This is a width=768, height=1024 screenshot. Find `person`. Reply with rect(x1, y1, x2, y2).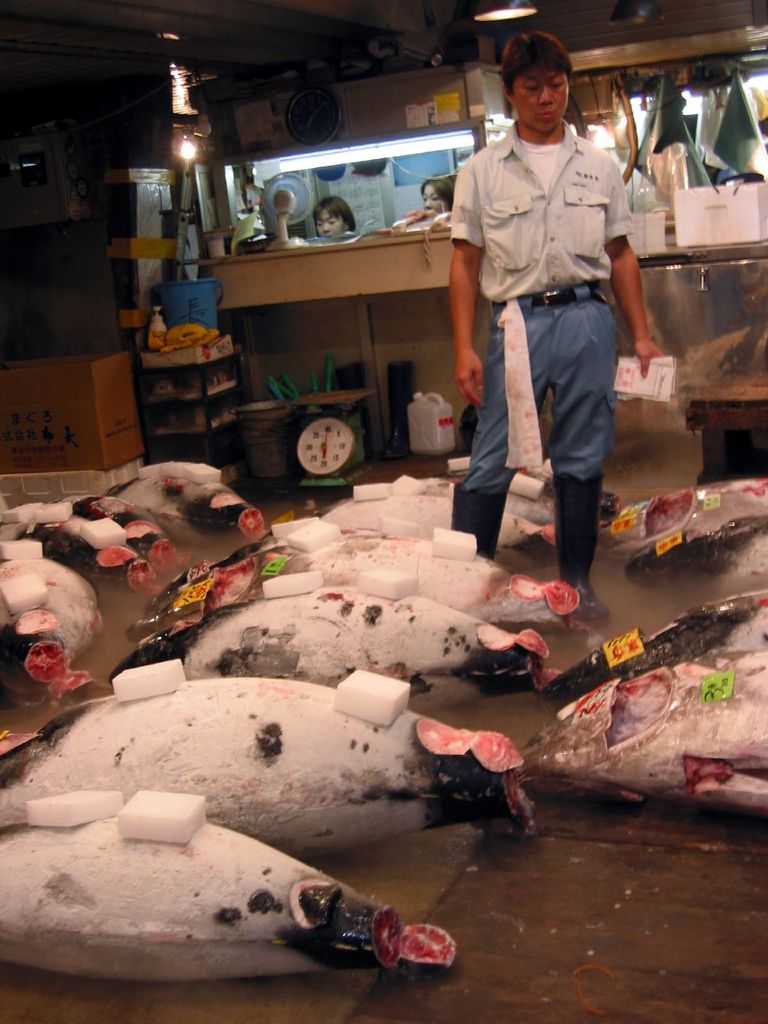
rect(301, 200, 358, 244).
